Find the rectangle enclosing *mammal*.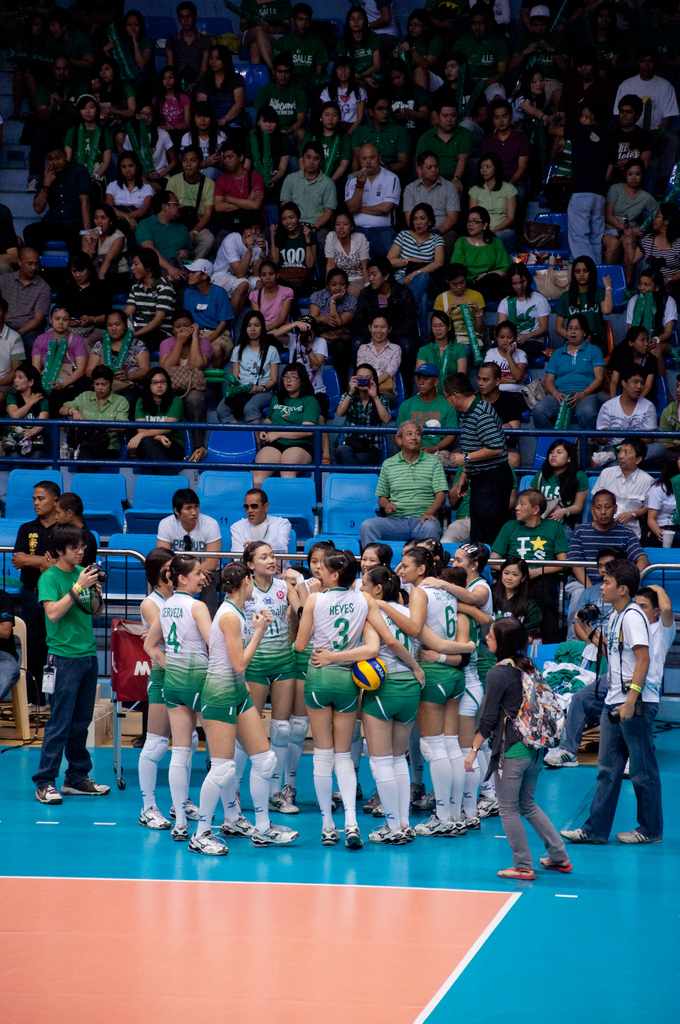
left=345, top=92, right=413, bottom=186.
